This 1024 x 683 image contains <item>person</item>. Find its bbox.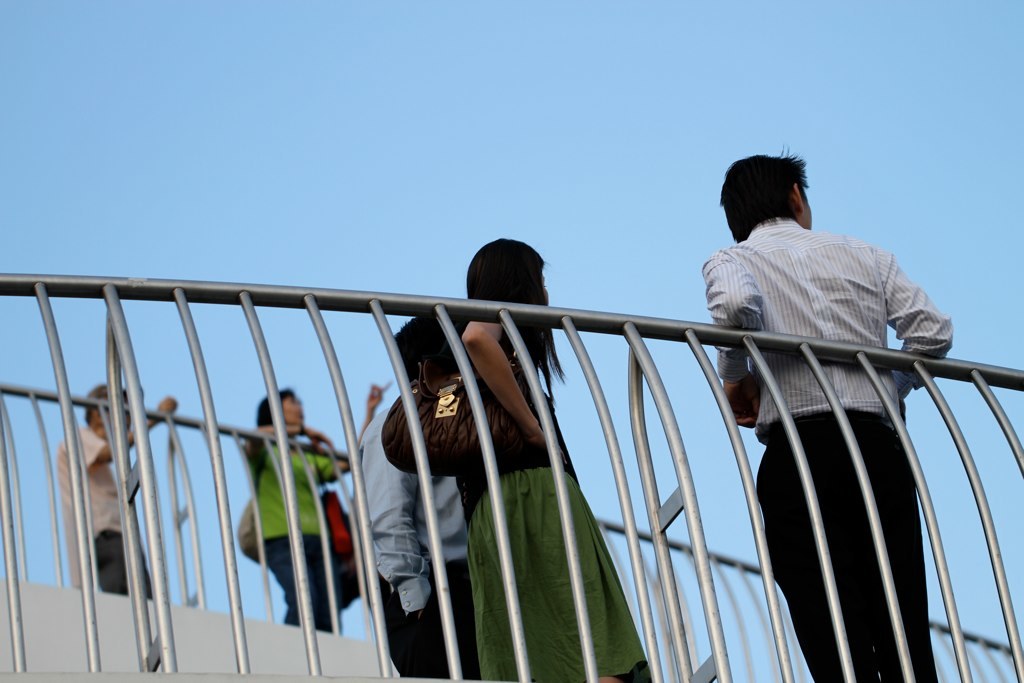
select_region(449, 239, 652, 682).
